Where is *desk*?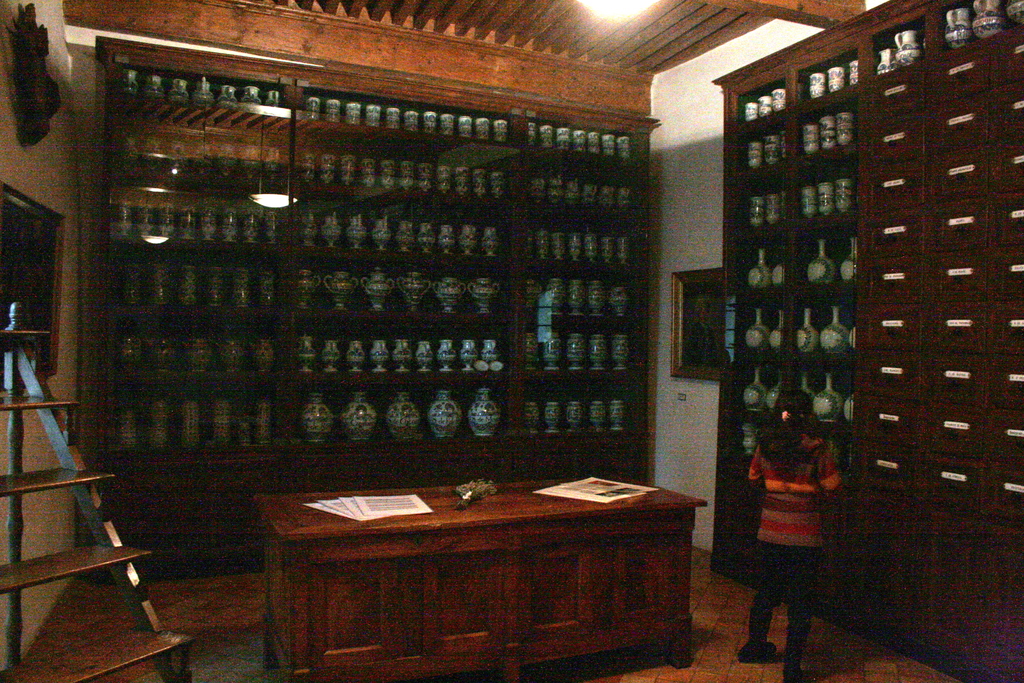
266 459 694 682.
